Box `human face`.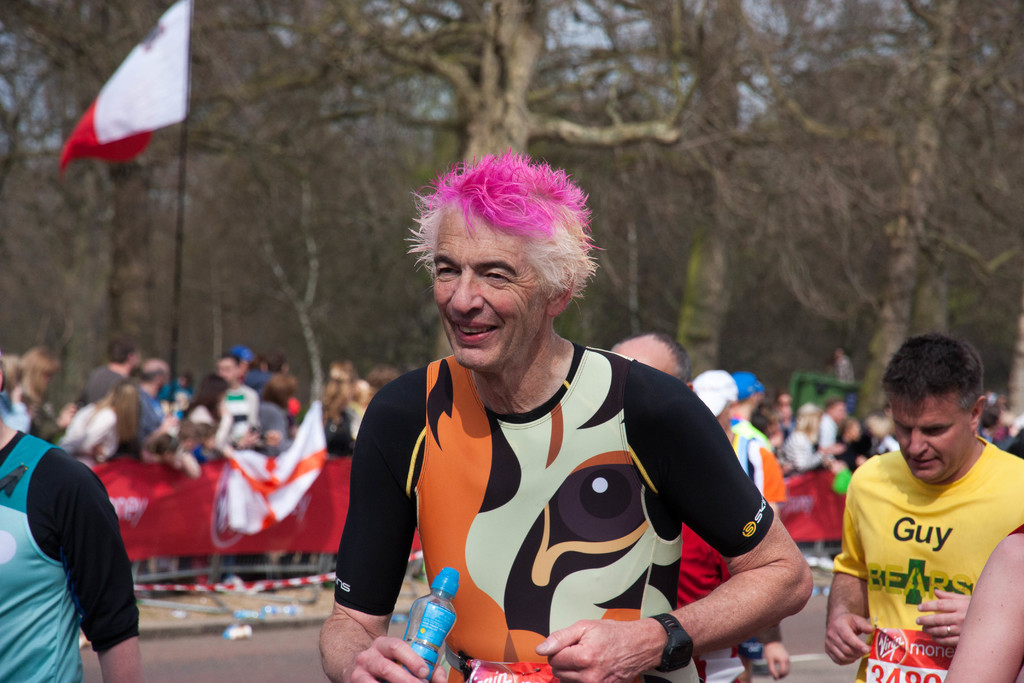
(left=893, top=404, right=979, bottom=484).
